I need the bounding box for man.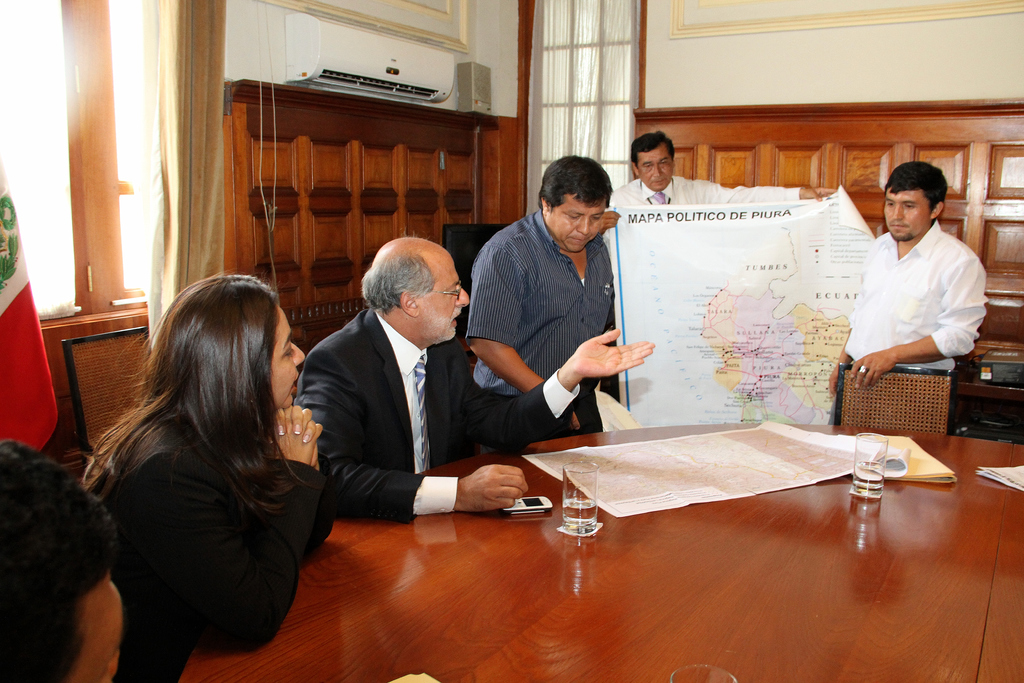
Here it is: [x1=830, y1=155, x2=995, y2=433].
